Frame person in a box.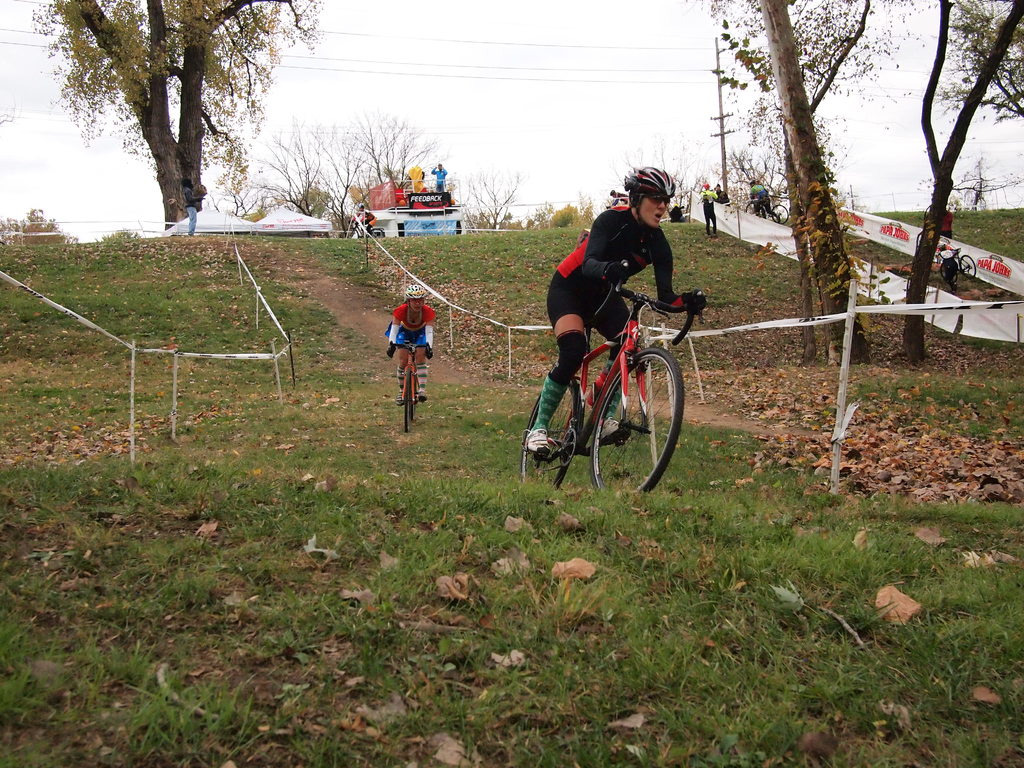
pyautogui.locateOnScreen(426, 162, 449, 204).
